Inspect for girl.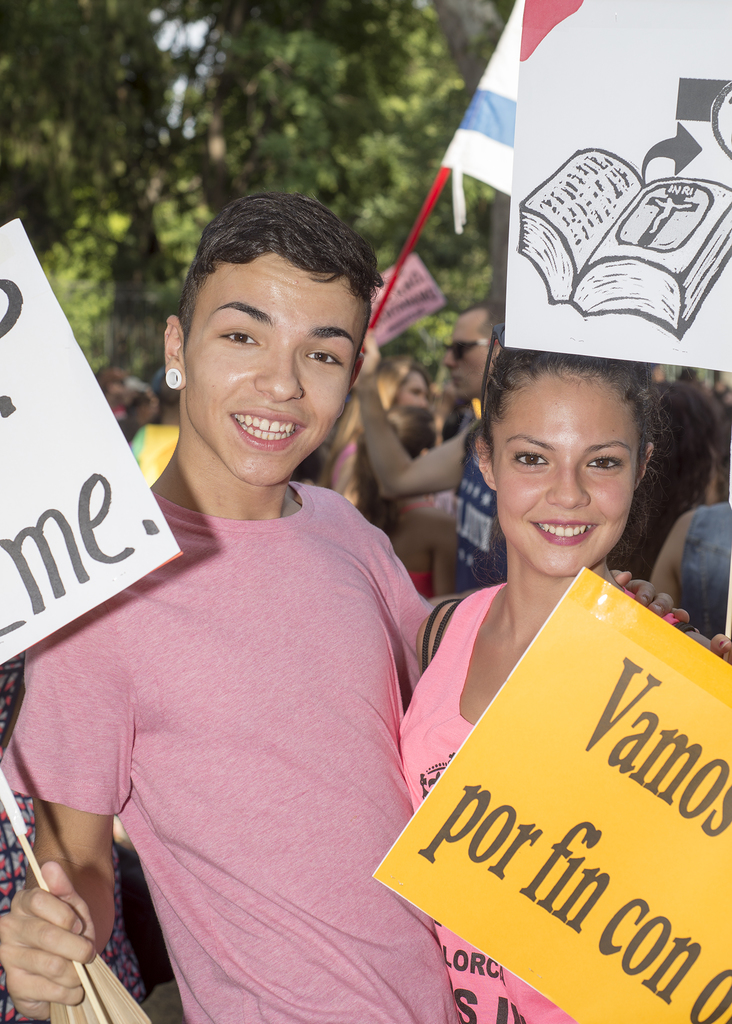
Inspection: BBox(390, 342, 731, 1023).
